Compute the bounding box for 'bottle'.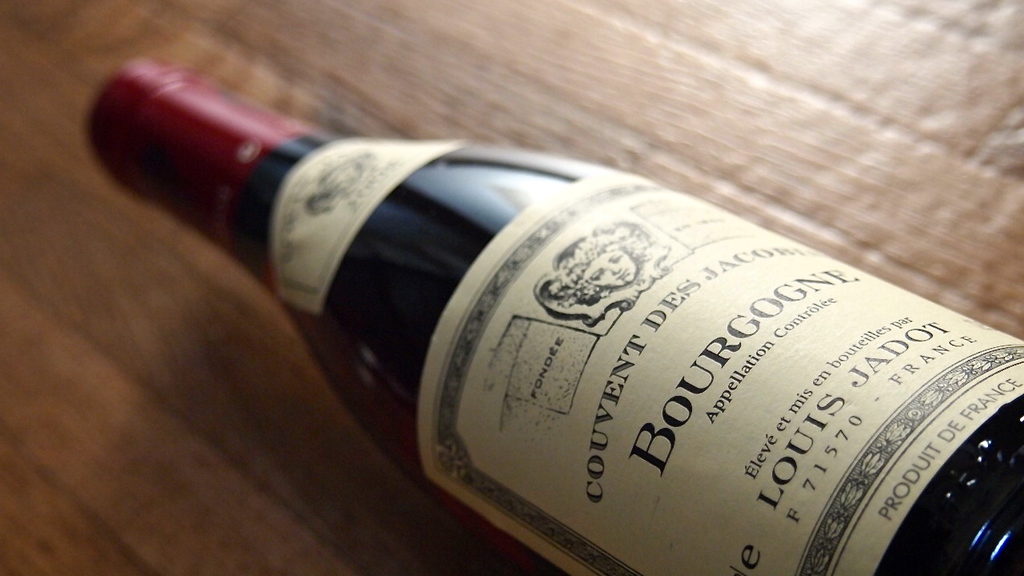
81,54,1023,575.
